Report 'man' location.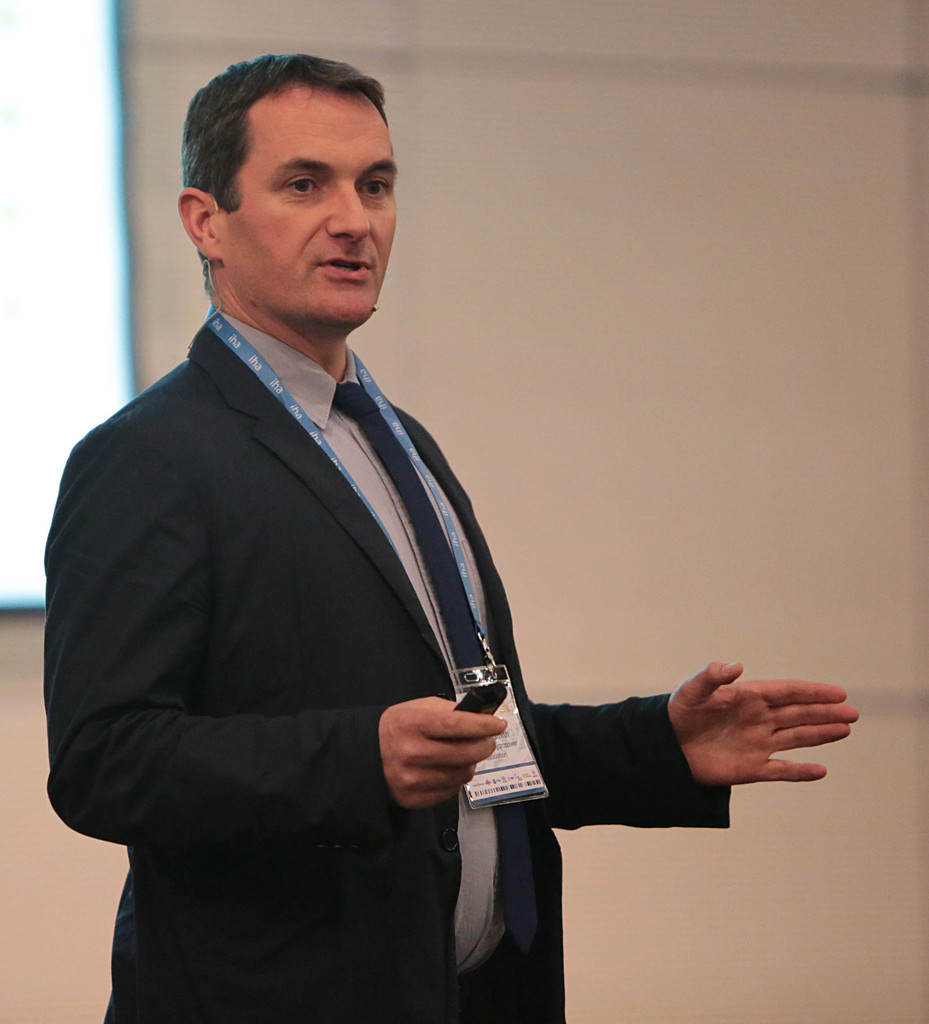
Report: bbox=(61, 87, 697, 967).
